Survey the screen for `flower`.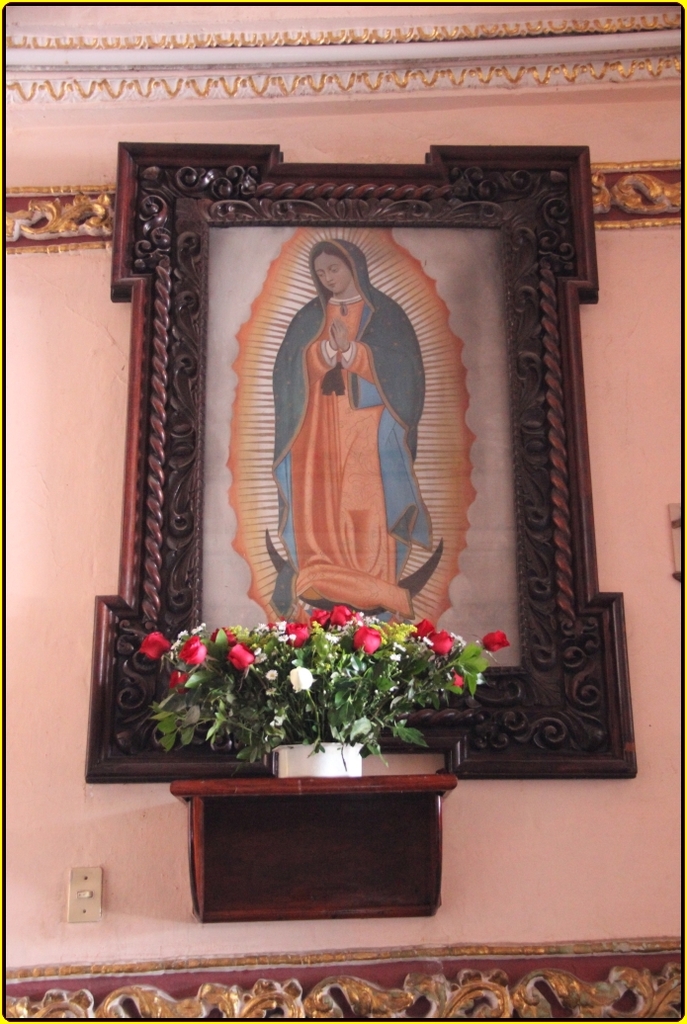
Survey found: <bbox>265, 666, 278, 680</bbox>.
